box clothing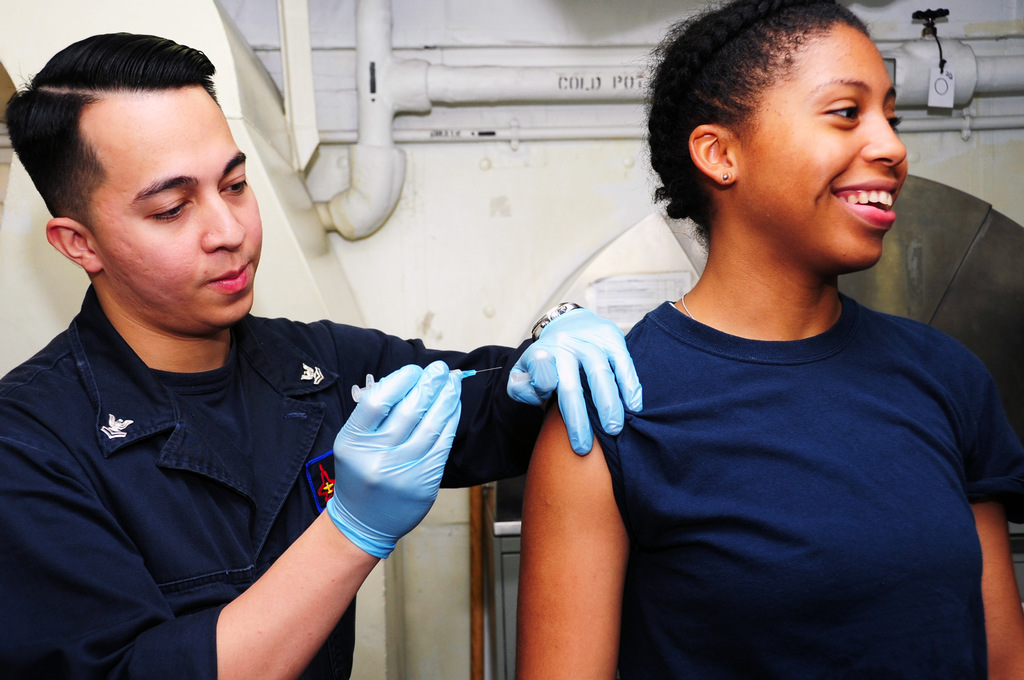
[561, 295, 1023, 679]
